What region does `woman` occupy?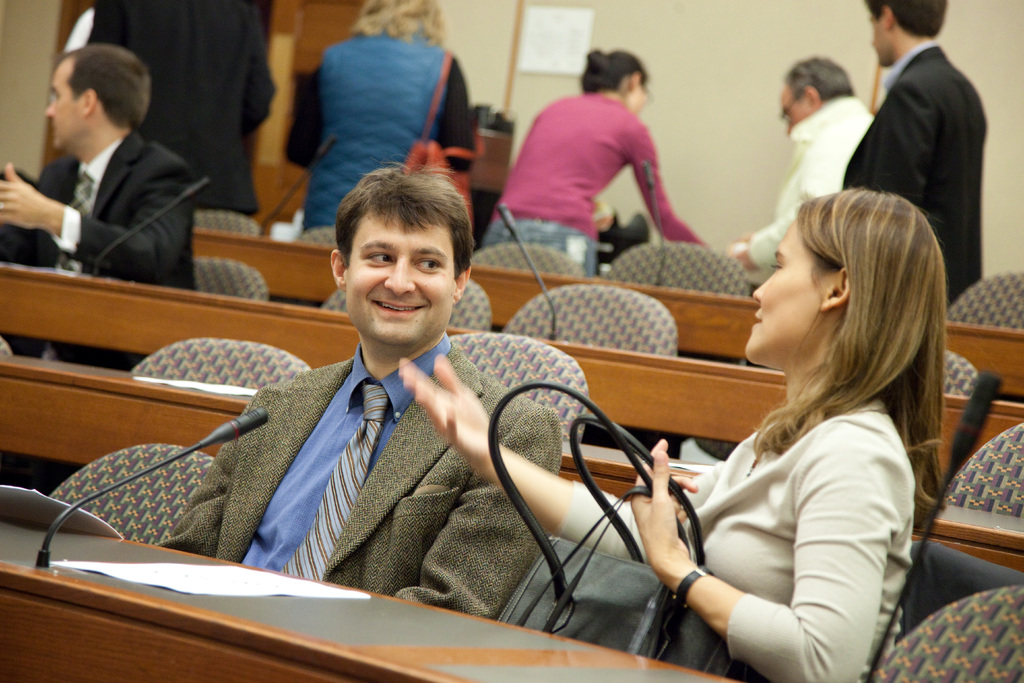
bbox=(477, 49, 705, 279).
